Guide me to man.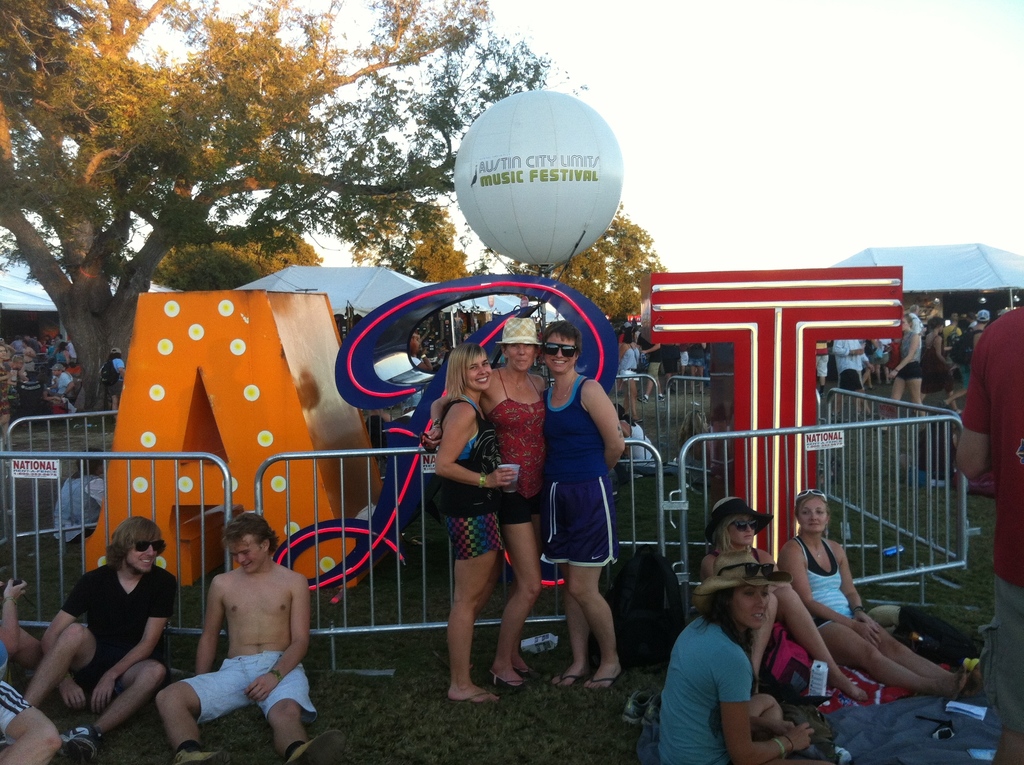
Guidance: 909:303:926:362.
